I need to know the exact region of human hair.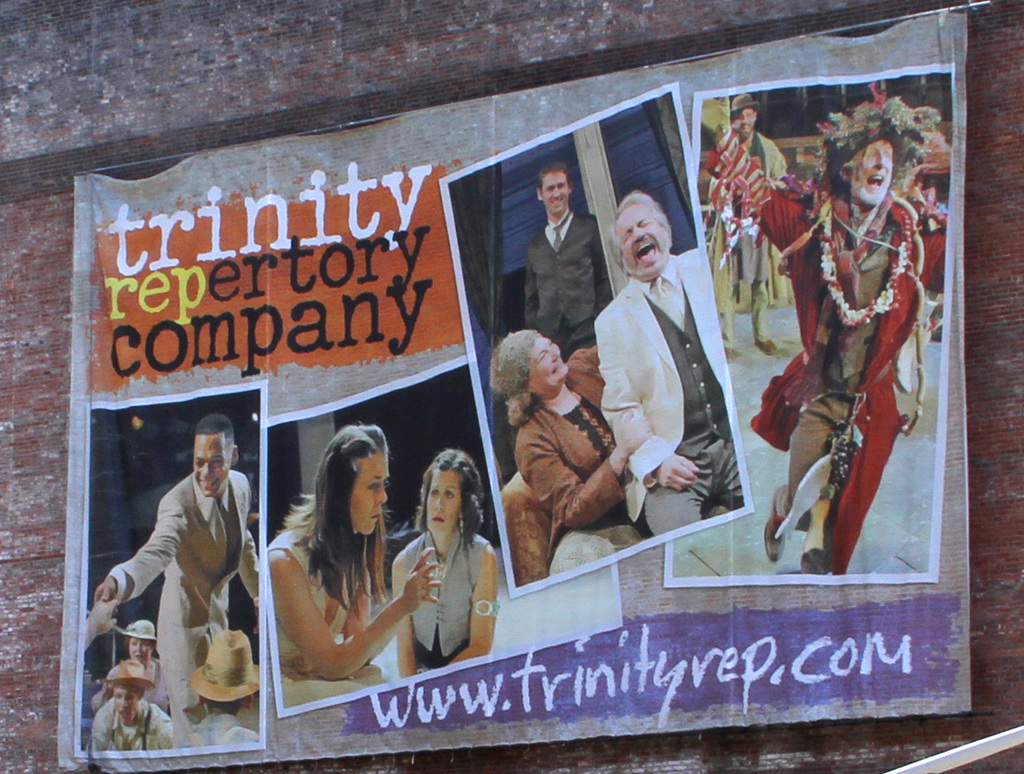
Region: bbox=[196, 414, 234, 445].
